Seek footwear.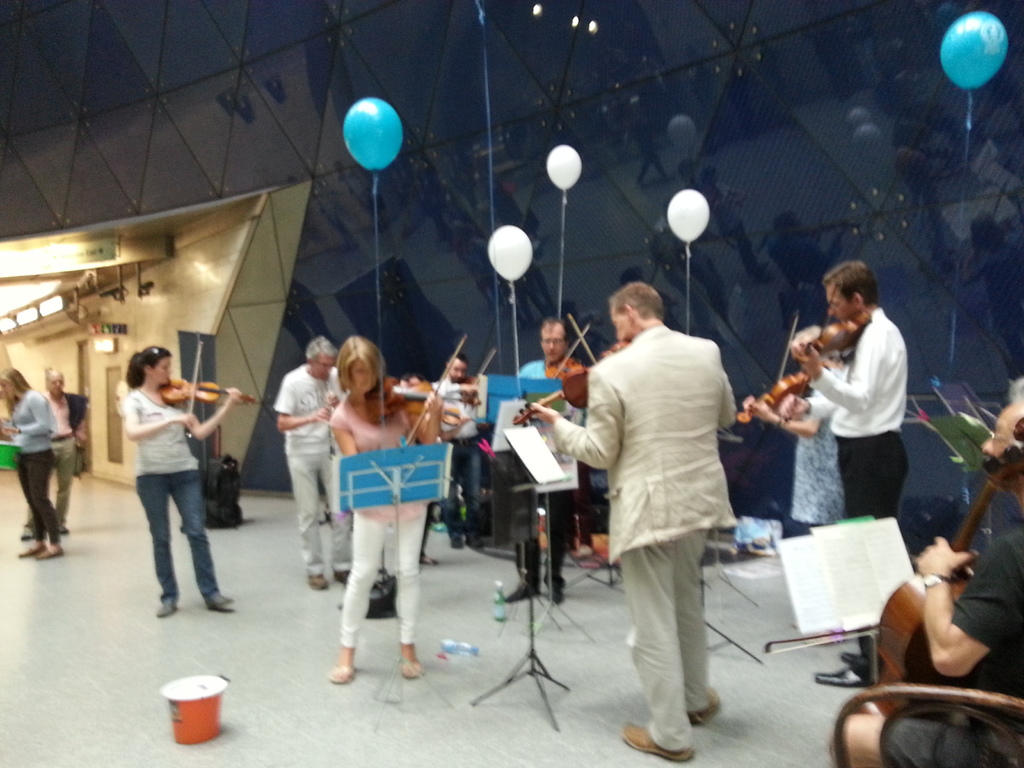
<region>326, 664, 355, 685</region>.
